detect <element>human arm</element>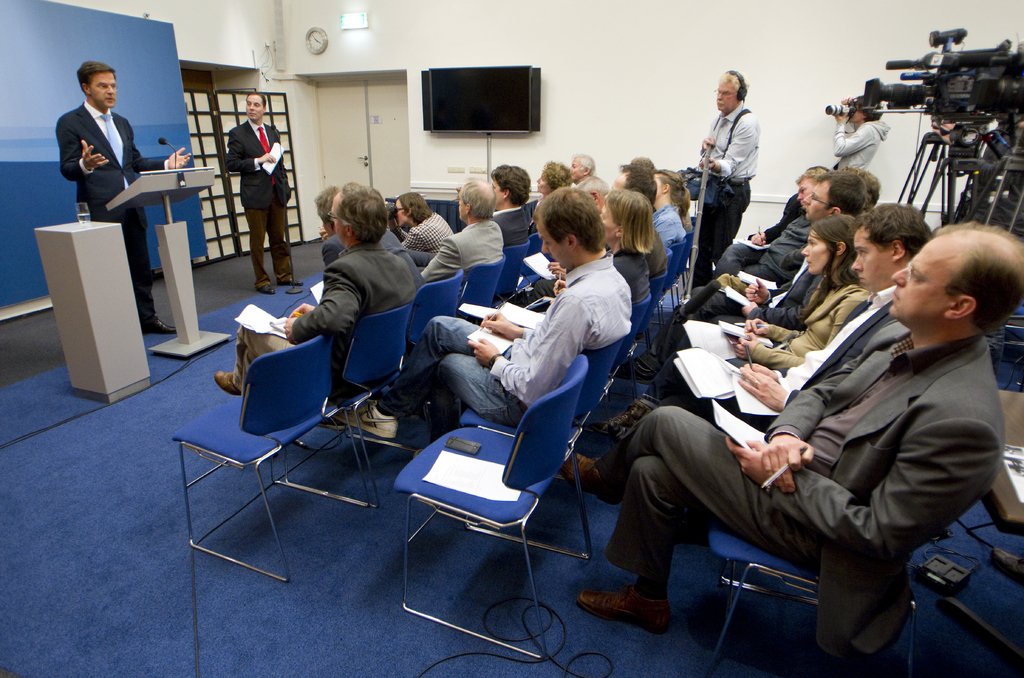
left=741, top=355, right=800, bottom=389
